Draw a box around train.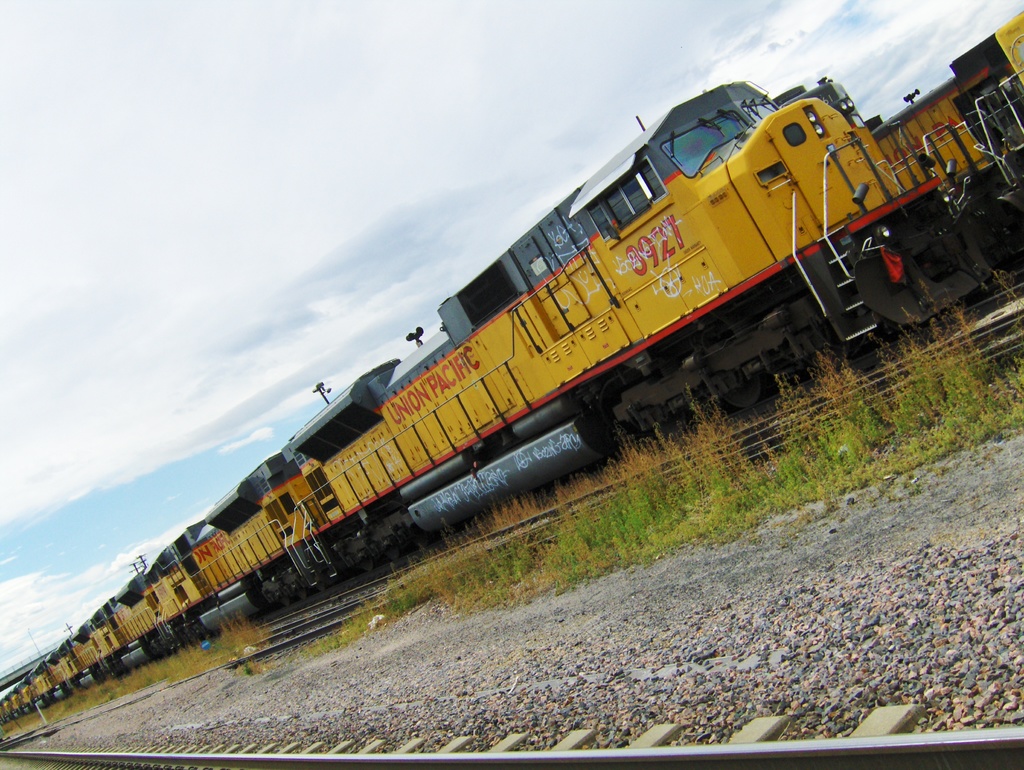
[0,74,1001,710].
